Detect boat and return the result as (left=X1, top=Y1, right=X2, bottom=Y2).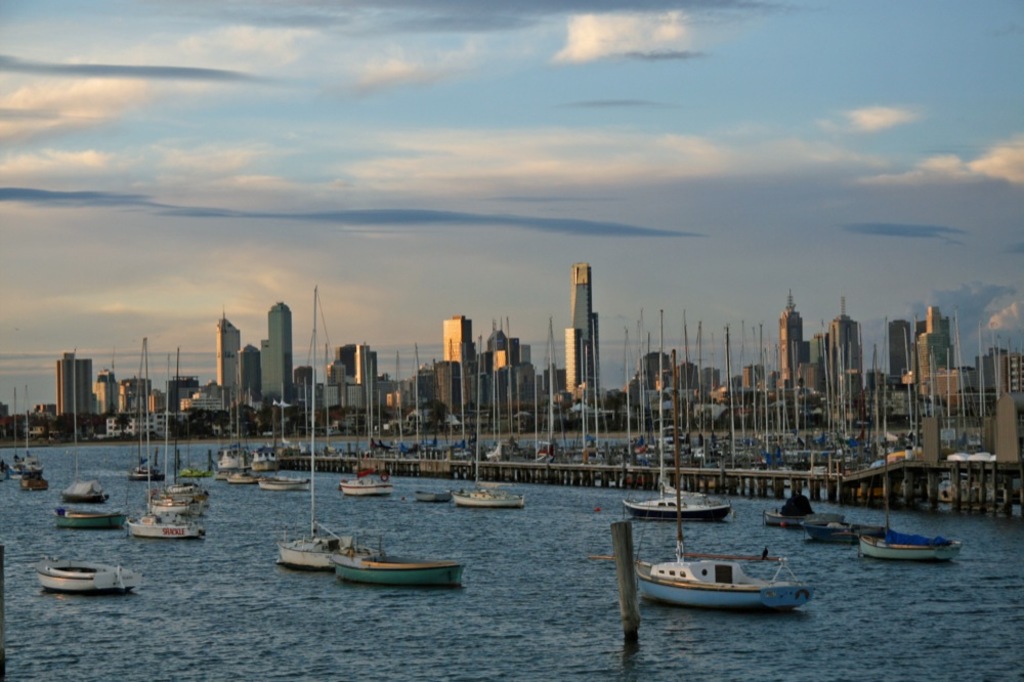
(left=452, top=485, right=523, bottom=511).
